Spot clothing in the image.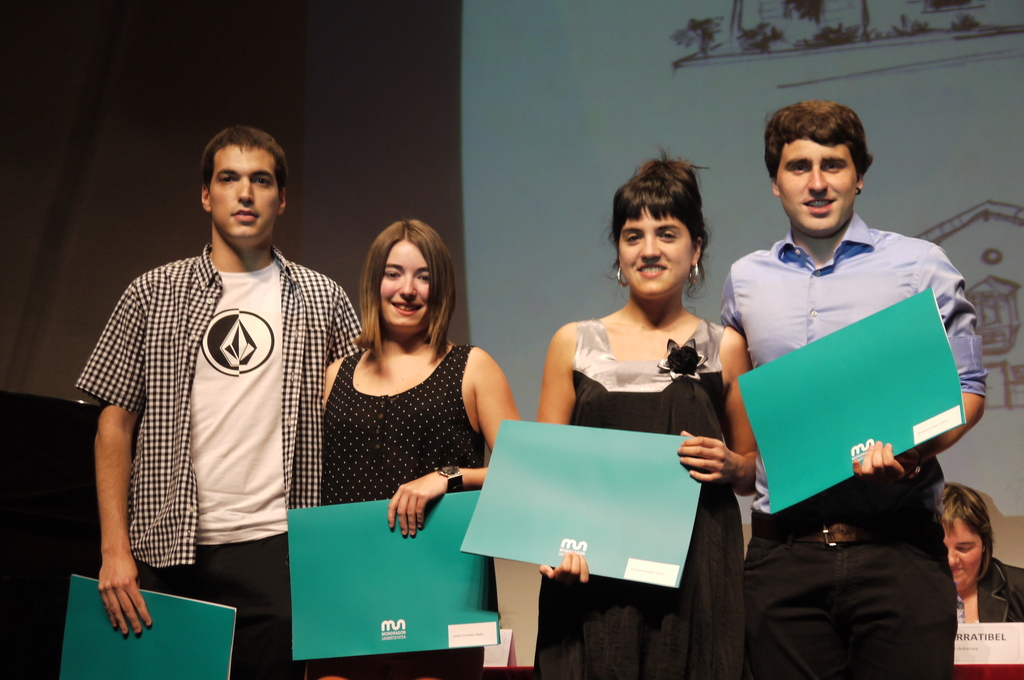
clothing found at 321:341:486:679.
